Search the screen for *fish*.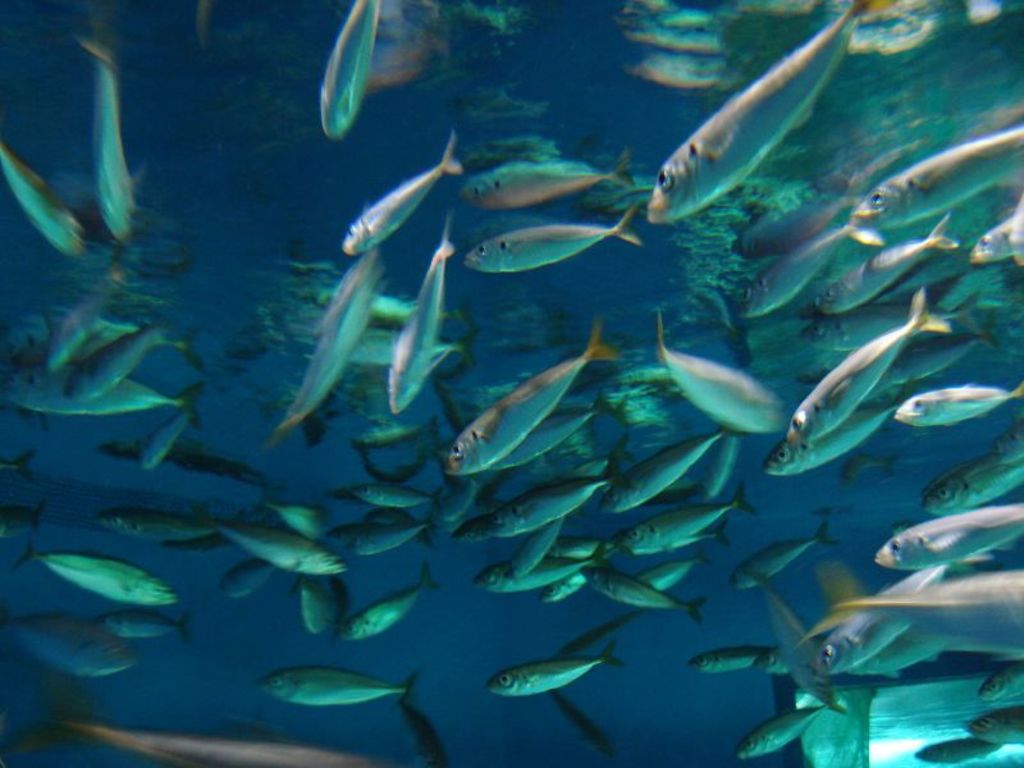
Found at bbox=(353, 479, 438, 509).
